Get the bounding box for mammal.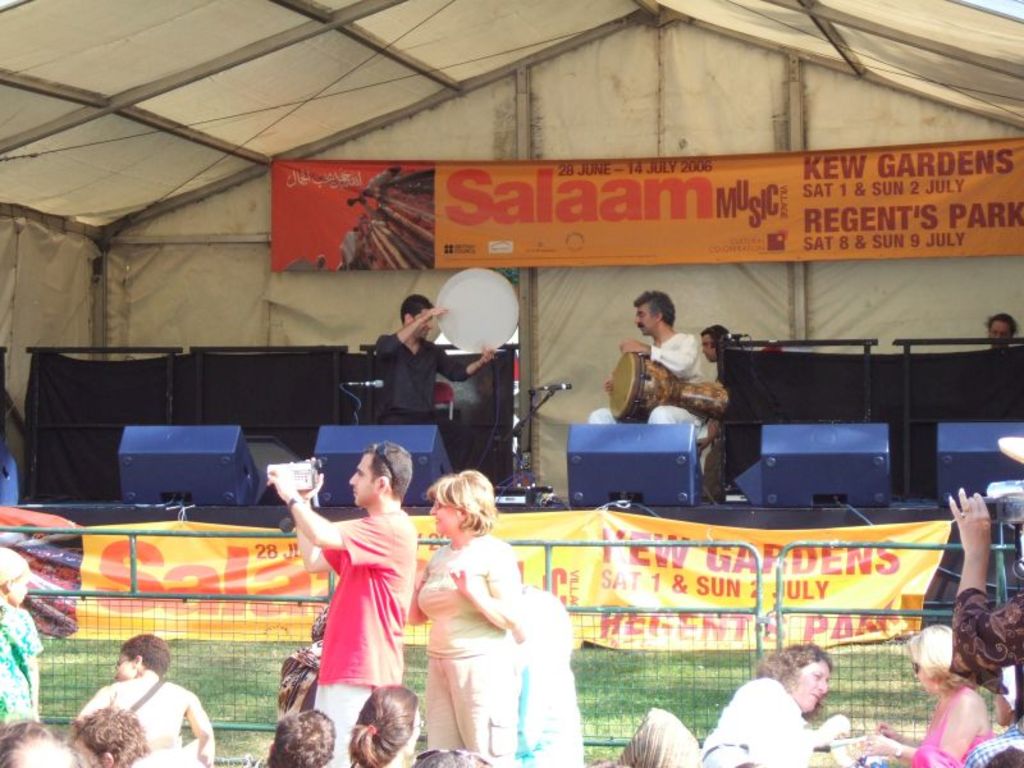
<region>347, 681, 422, 767</region>.
